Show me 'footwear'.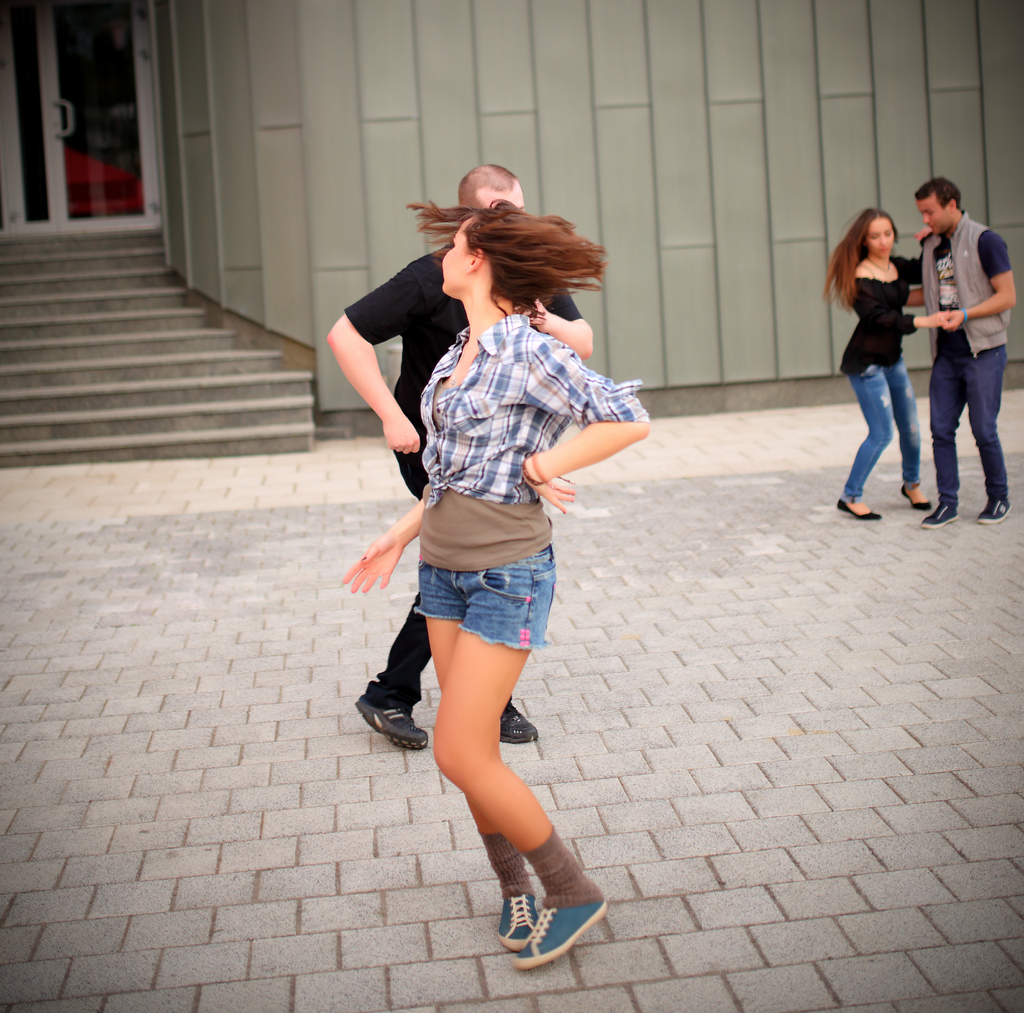
'footwear' is here: region(495, 697, 537, 749).
